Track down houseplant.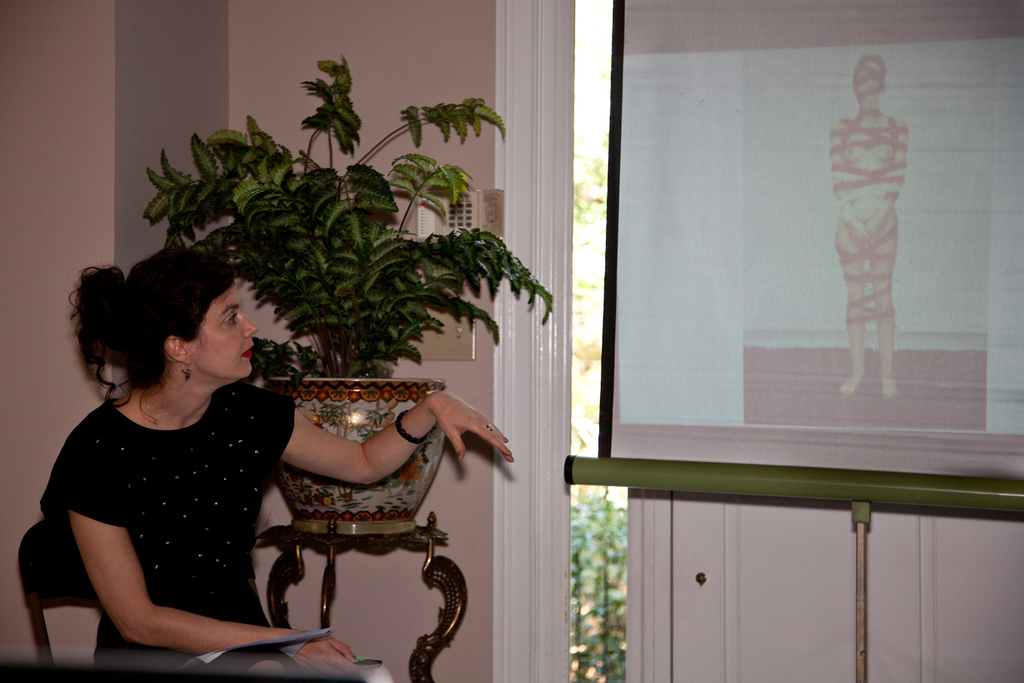
Tracked to bbox=[156, 151, 529, 478].
